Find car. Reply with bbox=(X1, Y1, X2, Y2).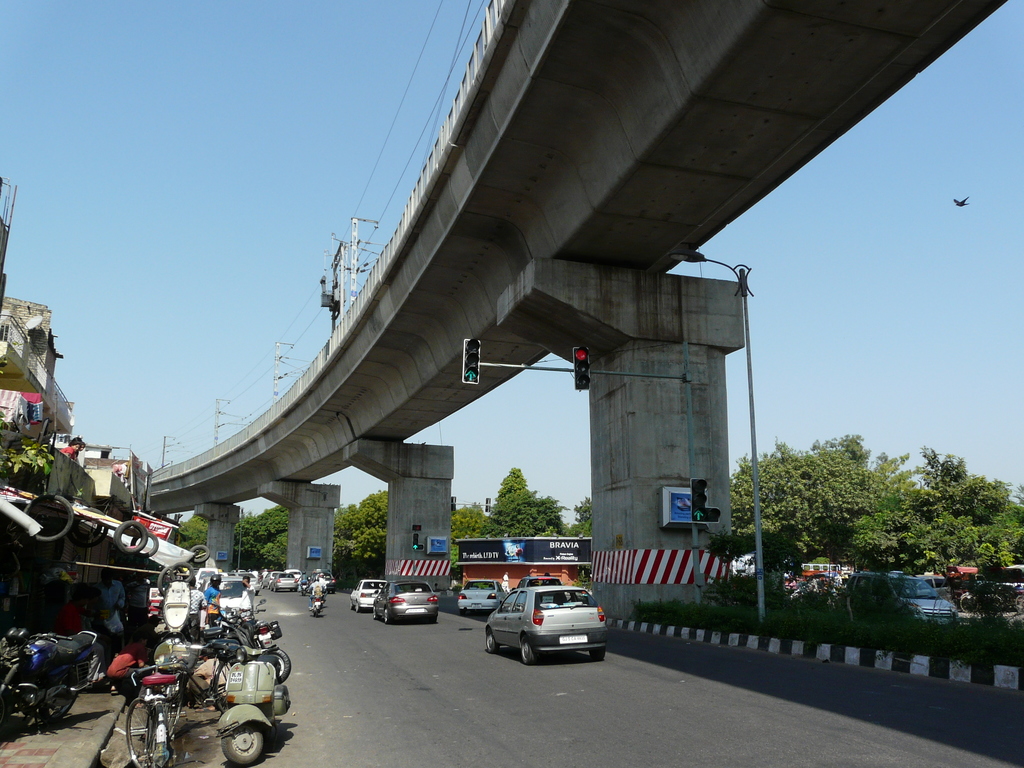
bbox=(349, 579, 381, 612).
